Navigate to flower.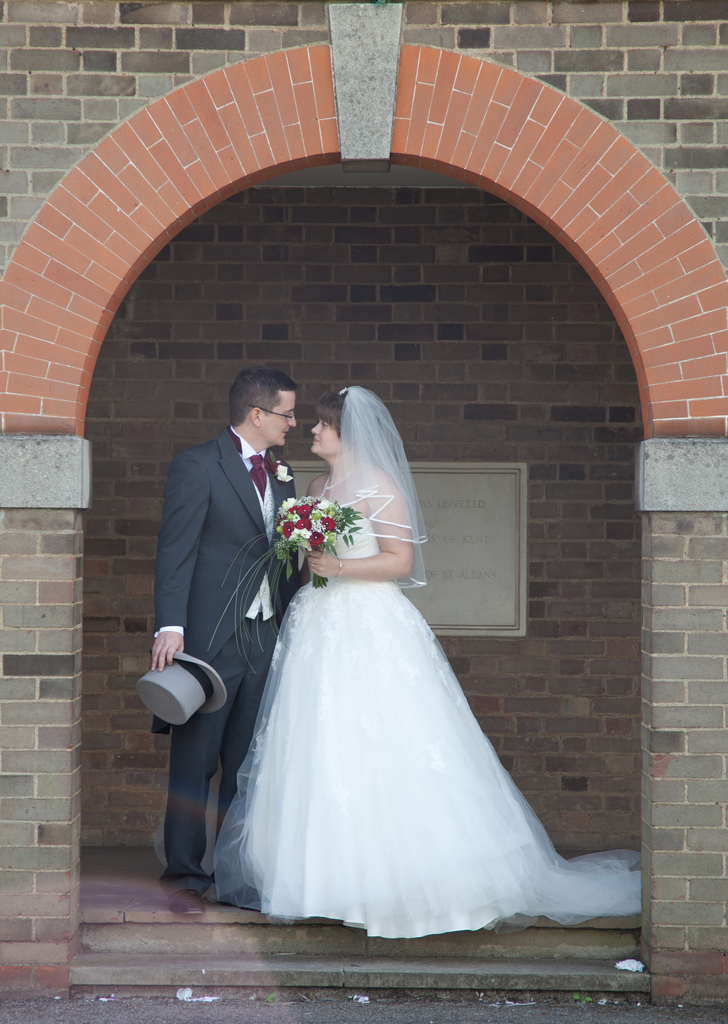
Navigation target: BBox(308, 536, 324, 551).
